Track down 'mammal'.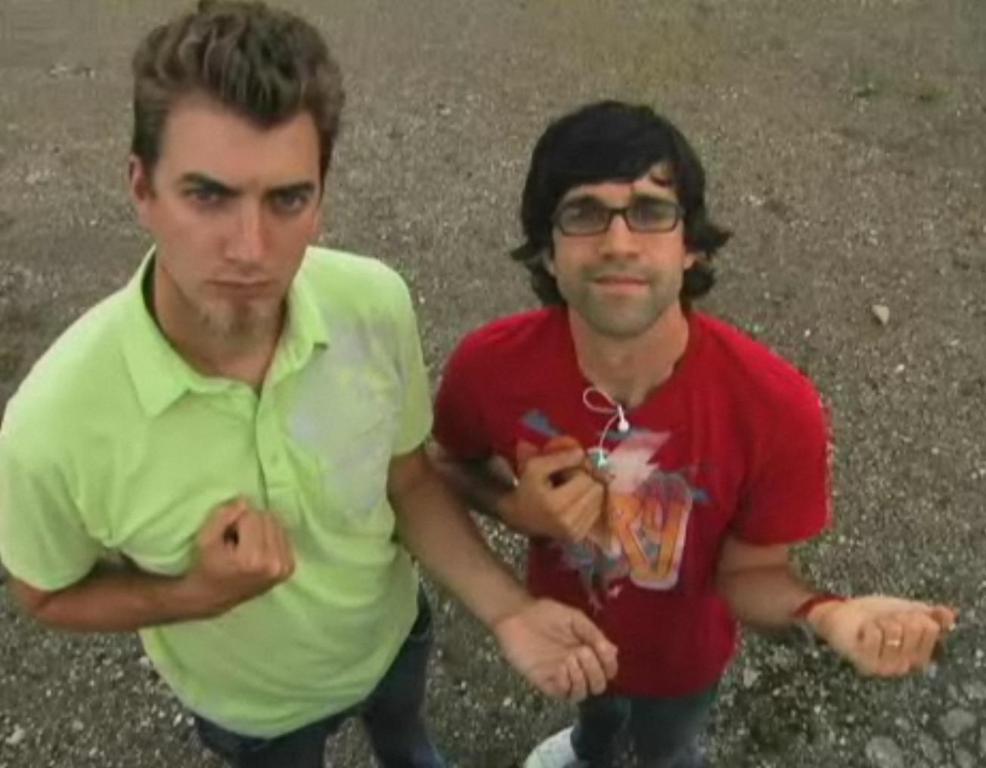
Tracked to {"left": 438, "top": 92, "right": 952, "bottom": 767}.
